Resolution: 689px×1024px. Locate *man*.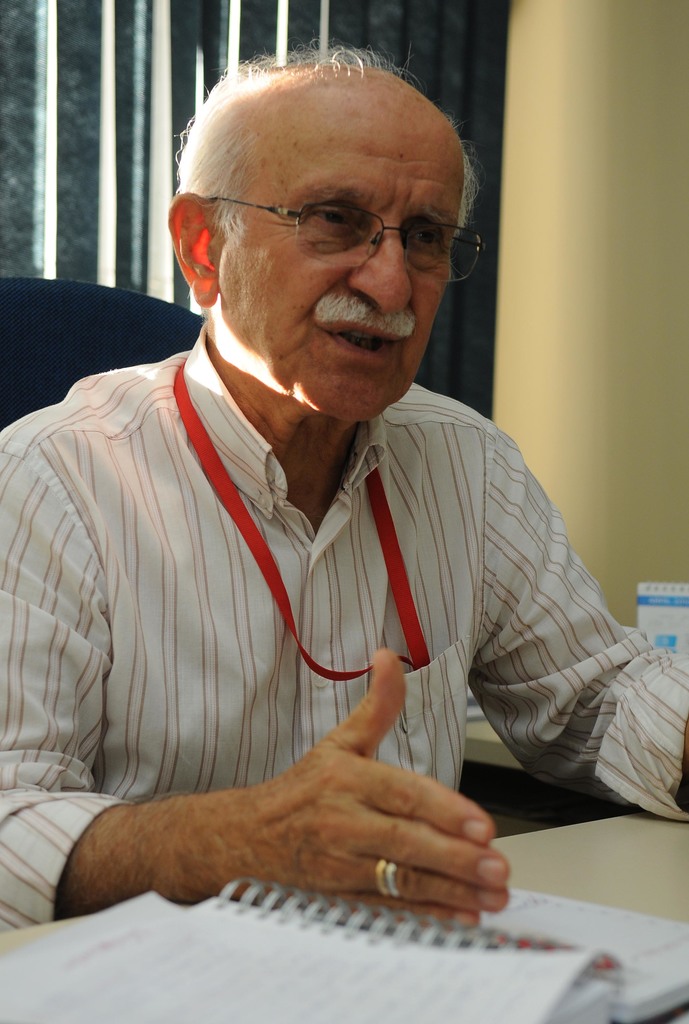
l=14, t=19, r=642, b=950.
